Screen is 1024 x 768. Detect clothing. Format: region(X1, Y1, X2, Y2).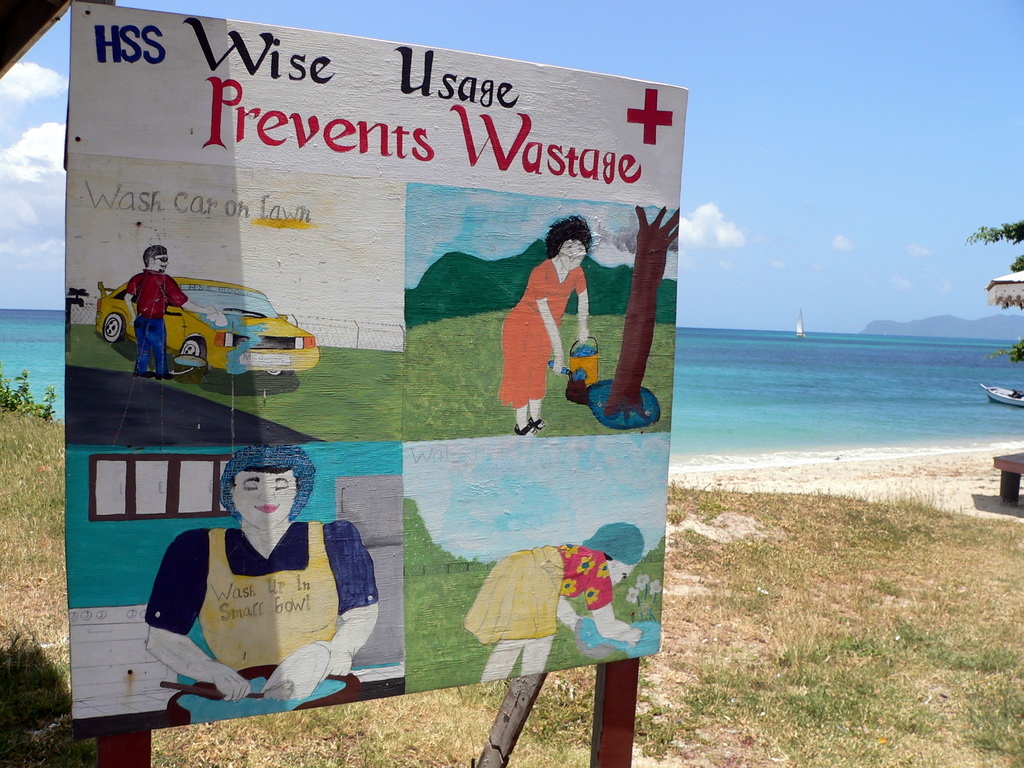
region(124, 458, 381, 702).
